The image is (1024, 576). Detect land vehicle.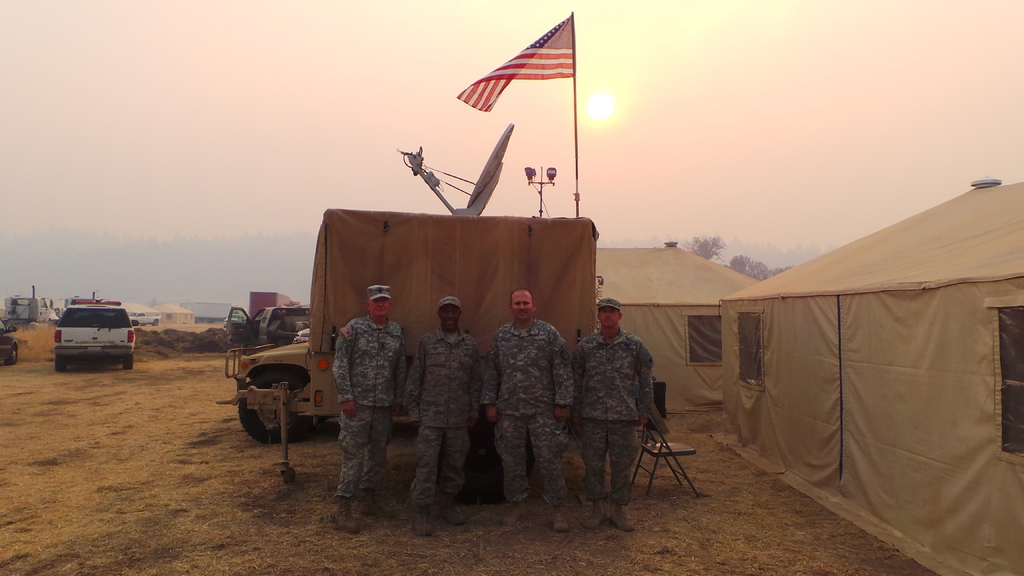
Detection: l=0, t=315, r=21, b=364.
